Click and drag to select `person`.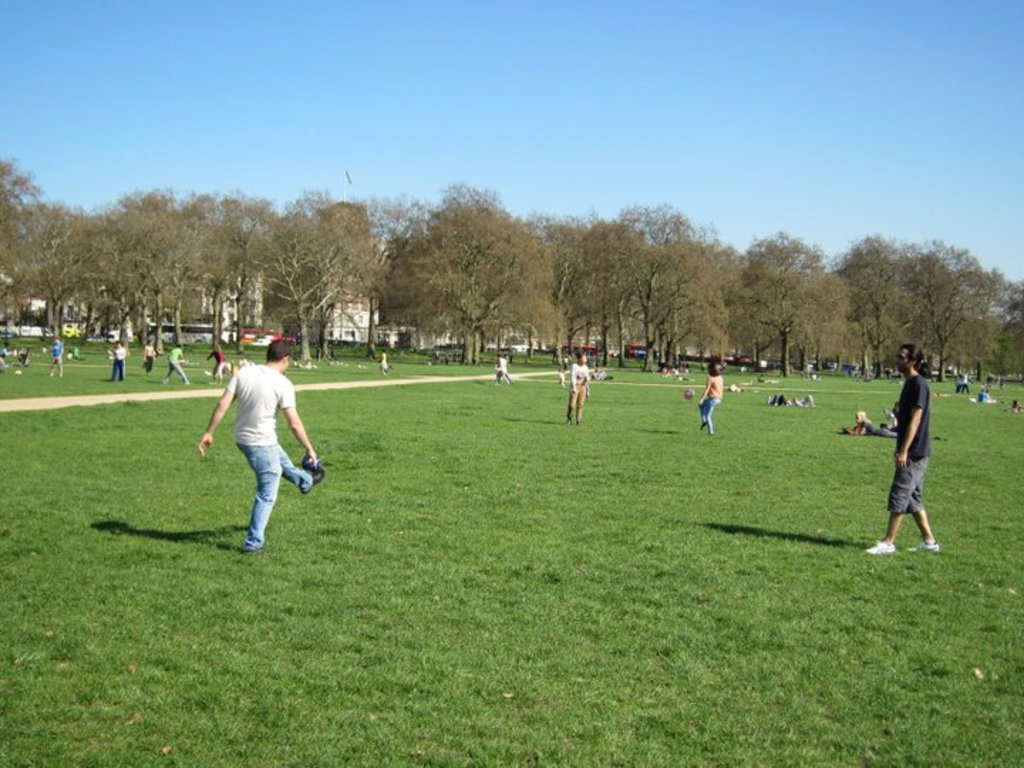
Selection: locate(885, 333, 956, 563).
